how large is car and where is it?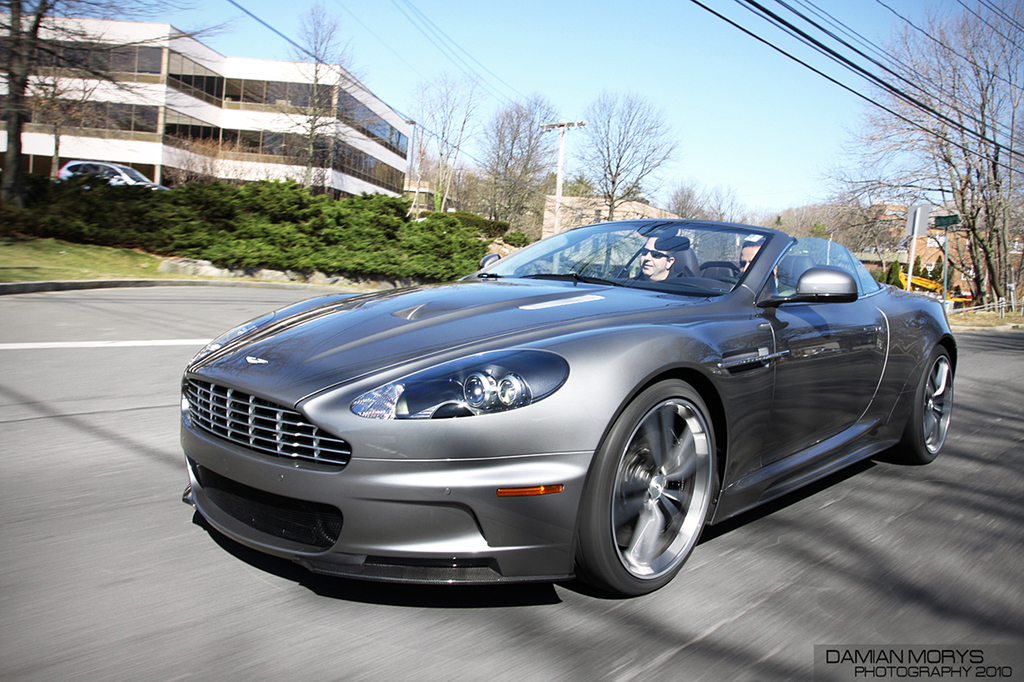
Bounding box: [54, 158, 166, 193].
